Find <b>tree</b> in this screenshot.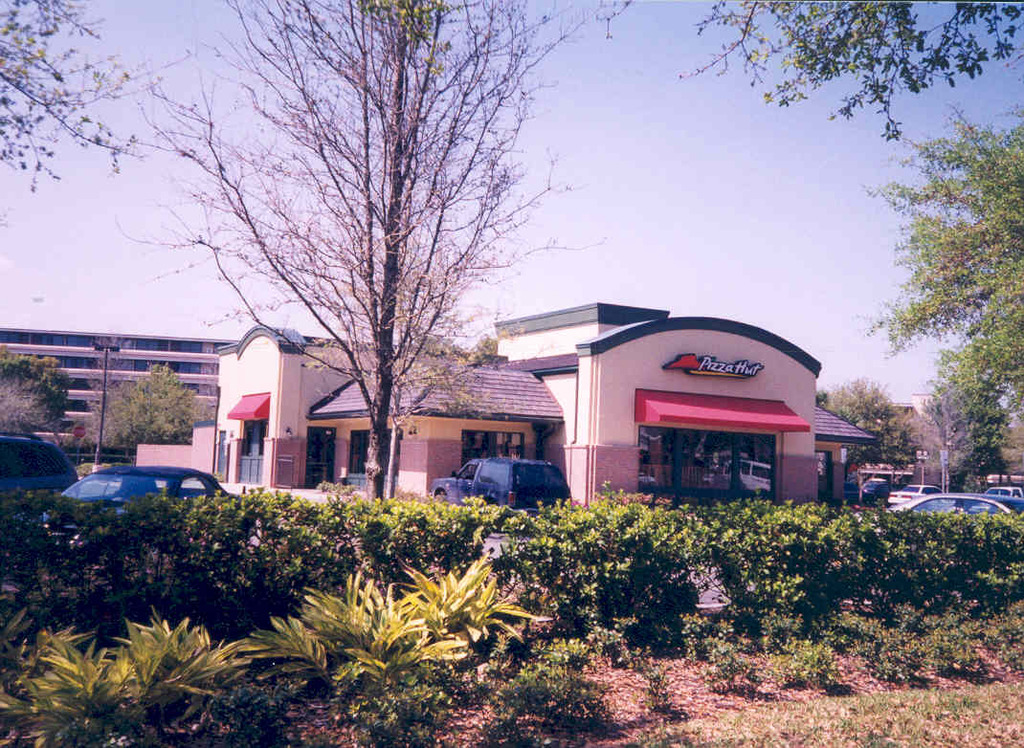
The bounding box for <b>tree</b> is (674, 0, 1023, 148).
